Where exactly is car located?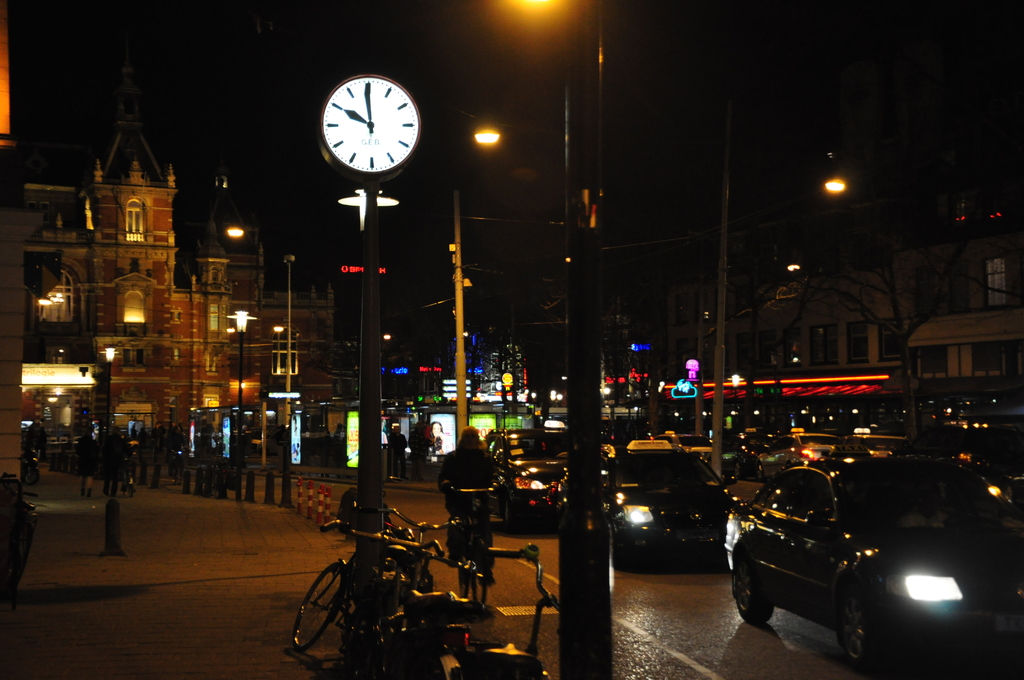
Its bounding box is 481 452 565 522.
